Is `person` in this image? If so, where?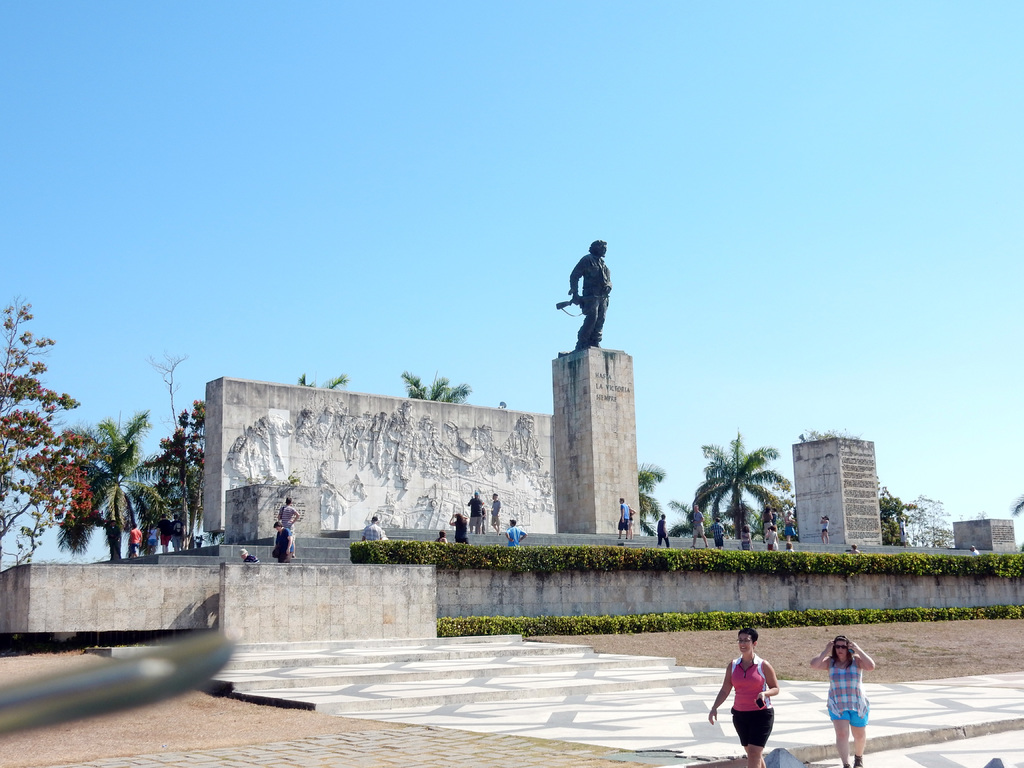
Yes, at 271,518,294,564.
